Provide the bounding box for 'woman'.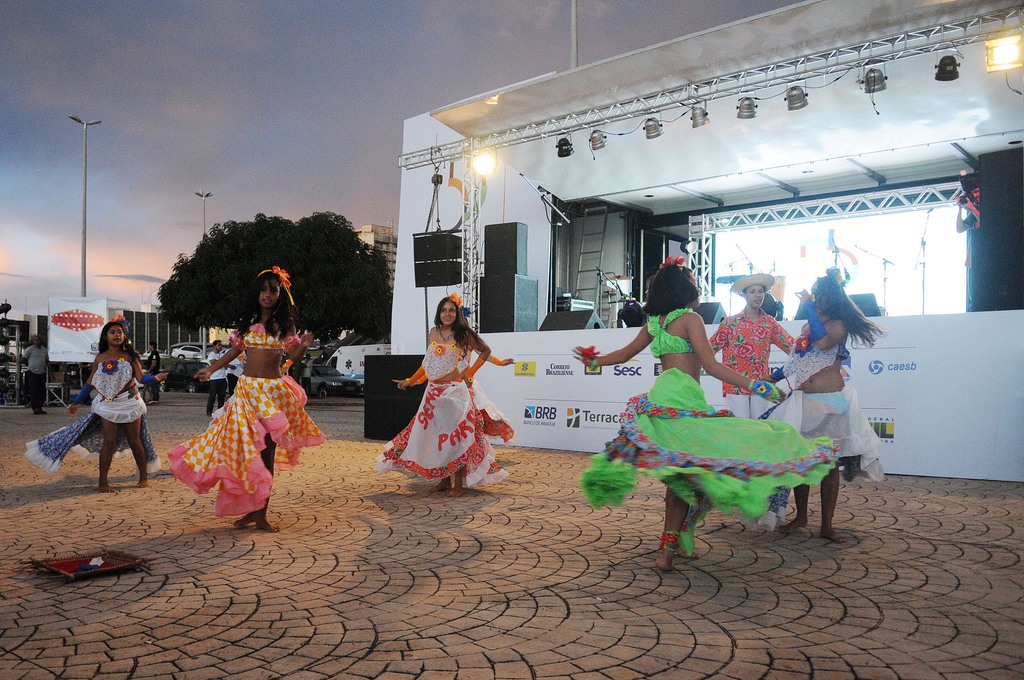
left=378, top=298, right=513, bottom=500.
